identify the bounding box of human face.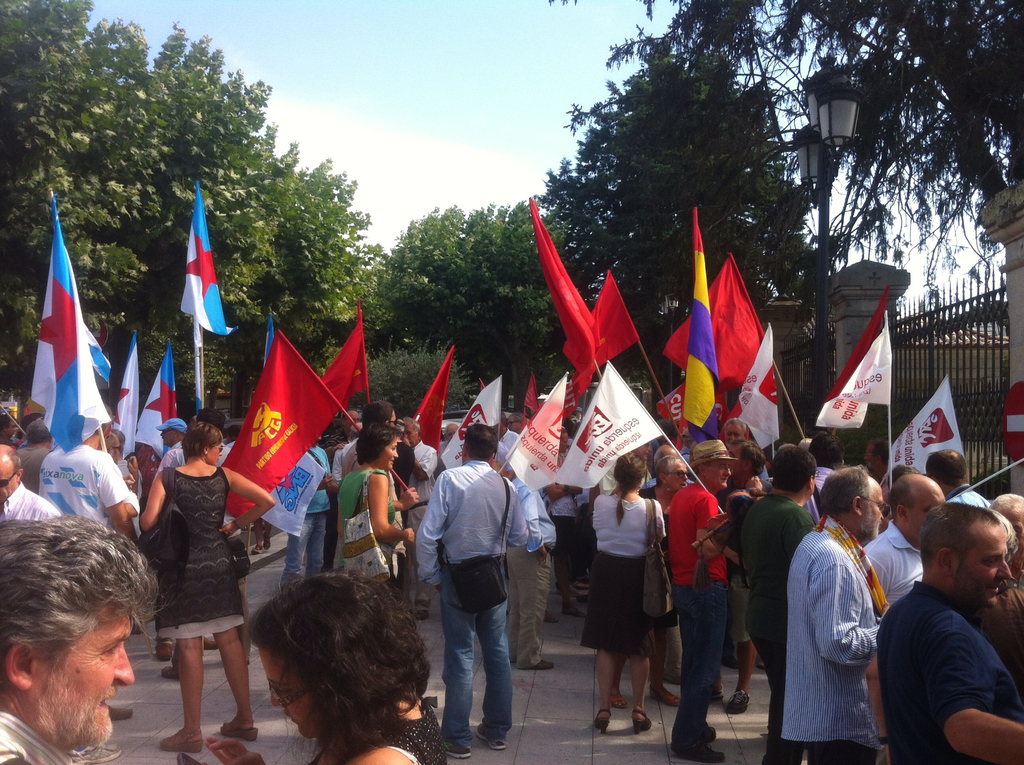
left=956, top=522, right=1010, bottom=608.
